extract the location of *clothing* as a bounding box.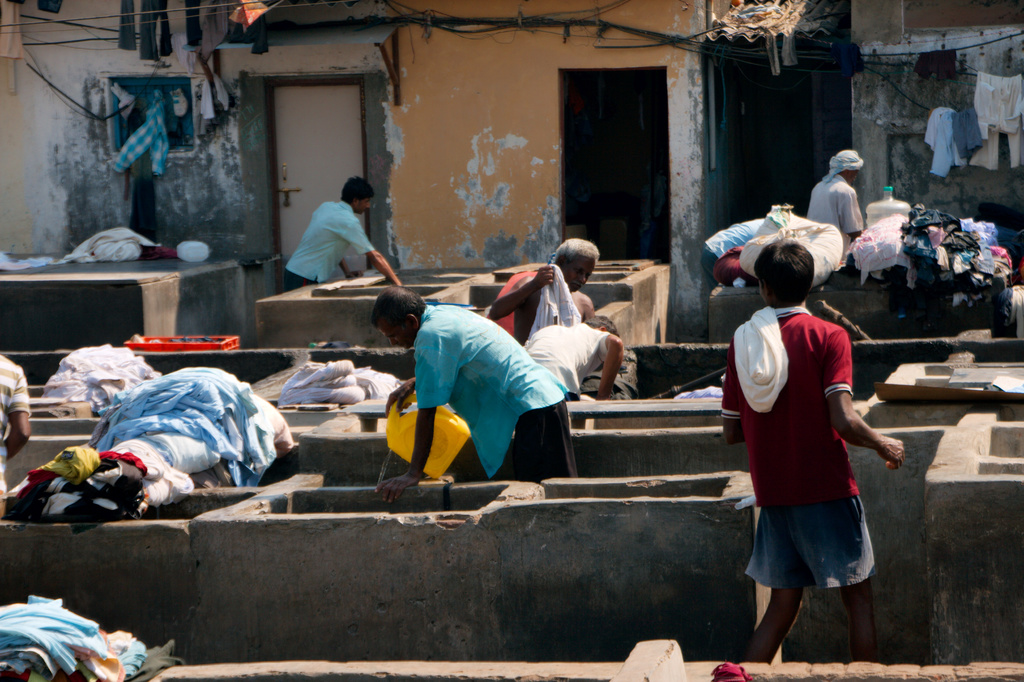
bbox(703, 206, 844, 286).
